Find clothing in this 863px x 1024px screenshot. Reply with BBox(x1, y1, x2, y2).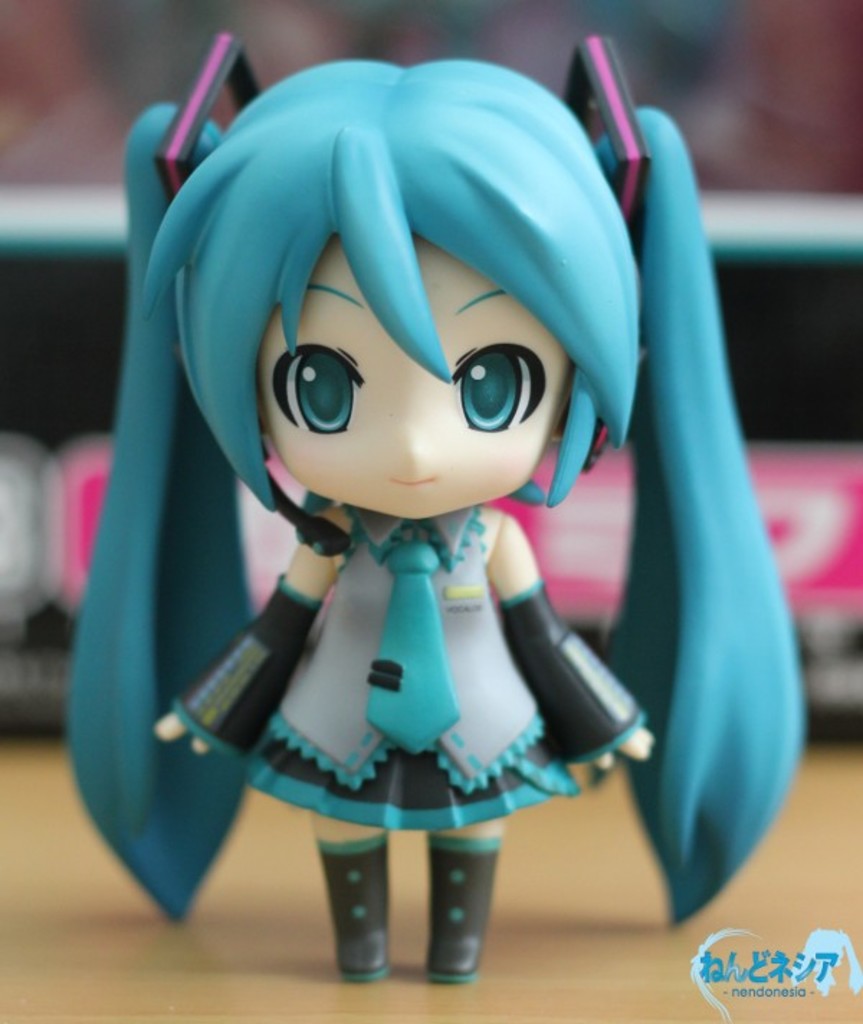
BBox(255, 506, 577, 836).
